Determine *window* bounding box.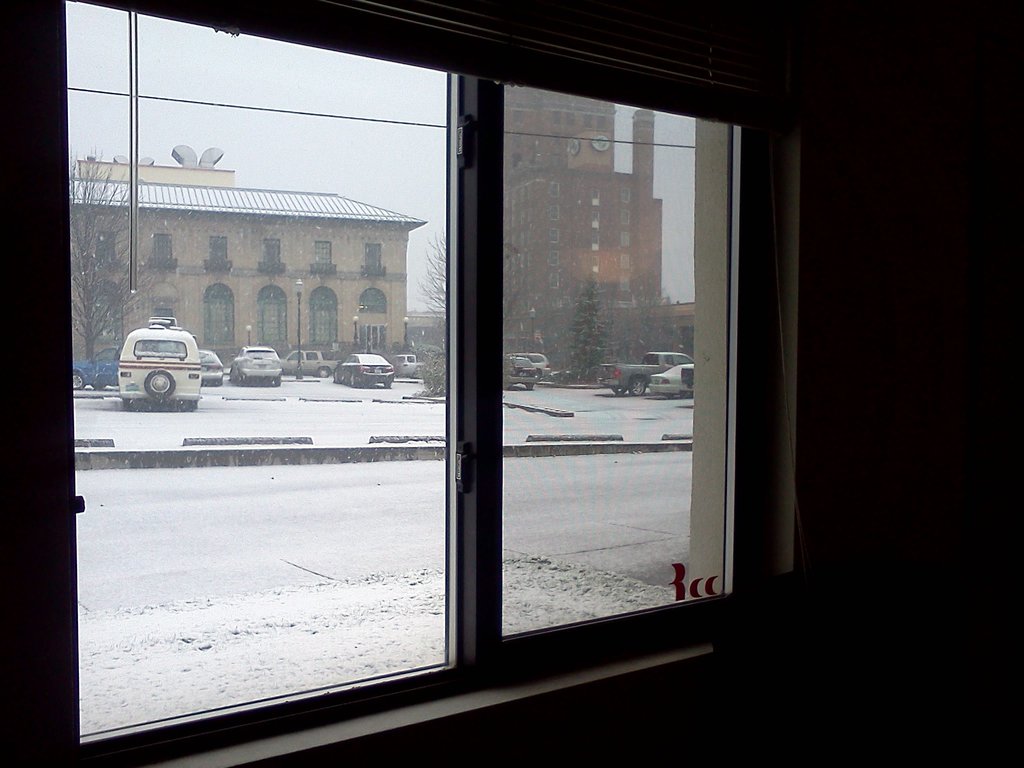
Determined: [left=547, top=230, right=557, bottom=243].
